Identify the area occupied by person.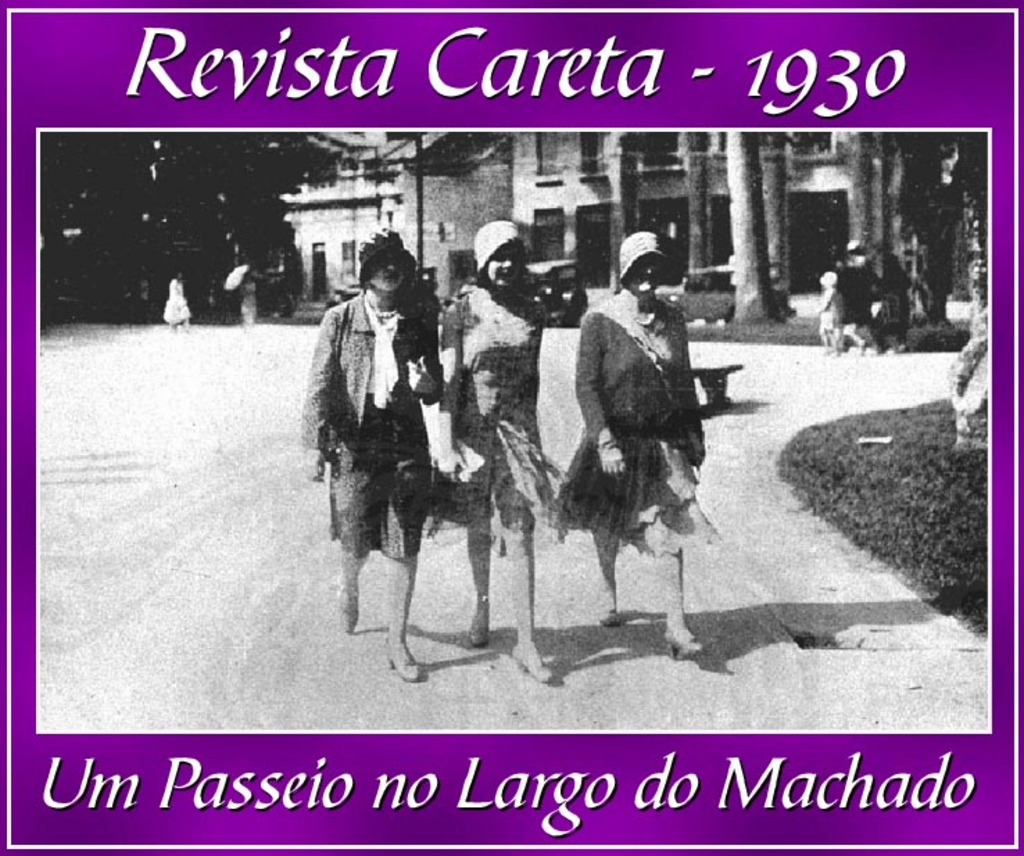
Area: {"x1": 155, "y1": 269, "x2": 187, "y2": 333}.
